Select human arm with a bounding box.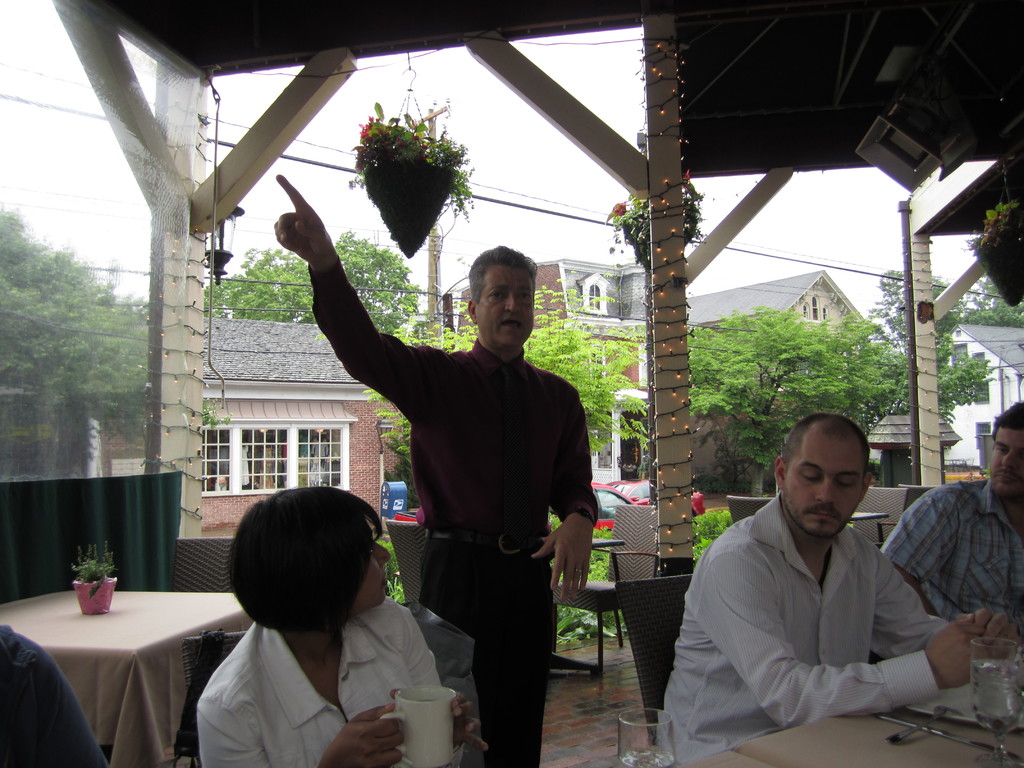
rect(280, 206, 429, 442).
